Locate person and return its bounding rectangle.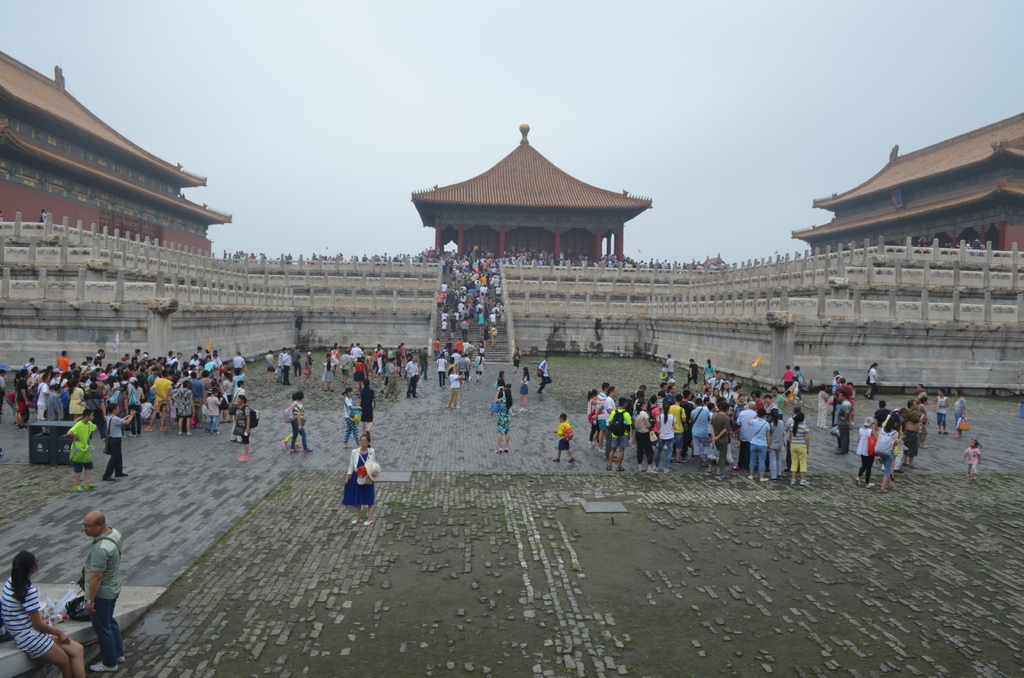
868/362/884/400.
